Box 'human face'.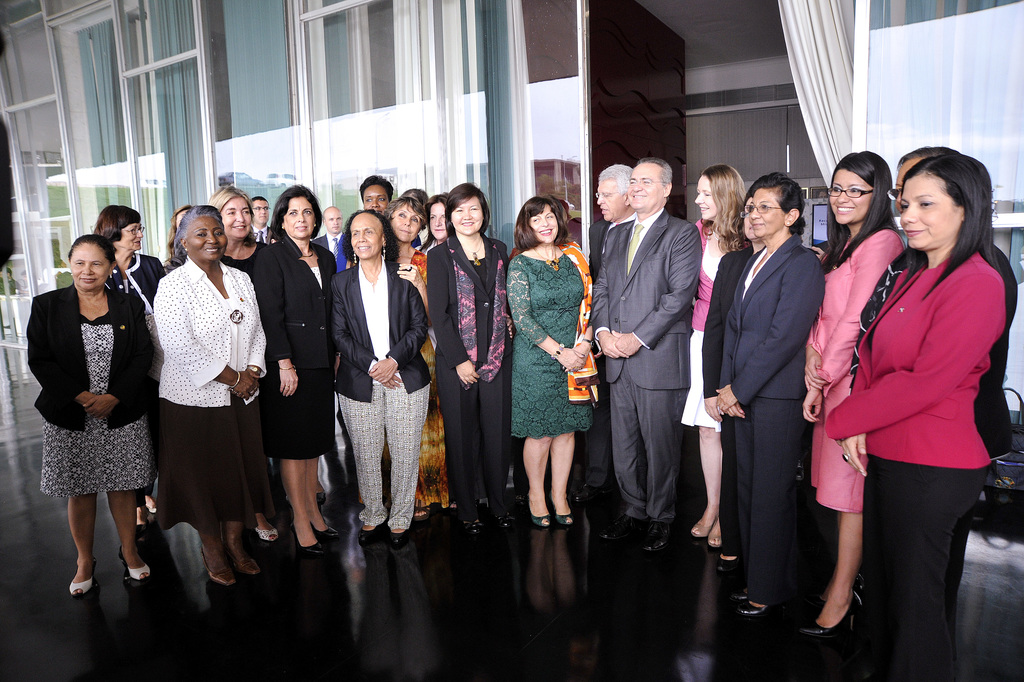
select_region(350, 216, 384, 257).
